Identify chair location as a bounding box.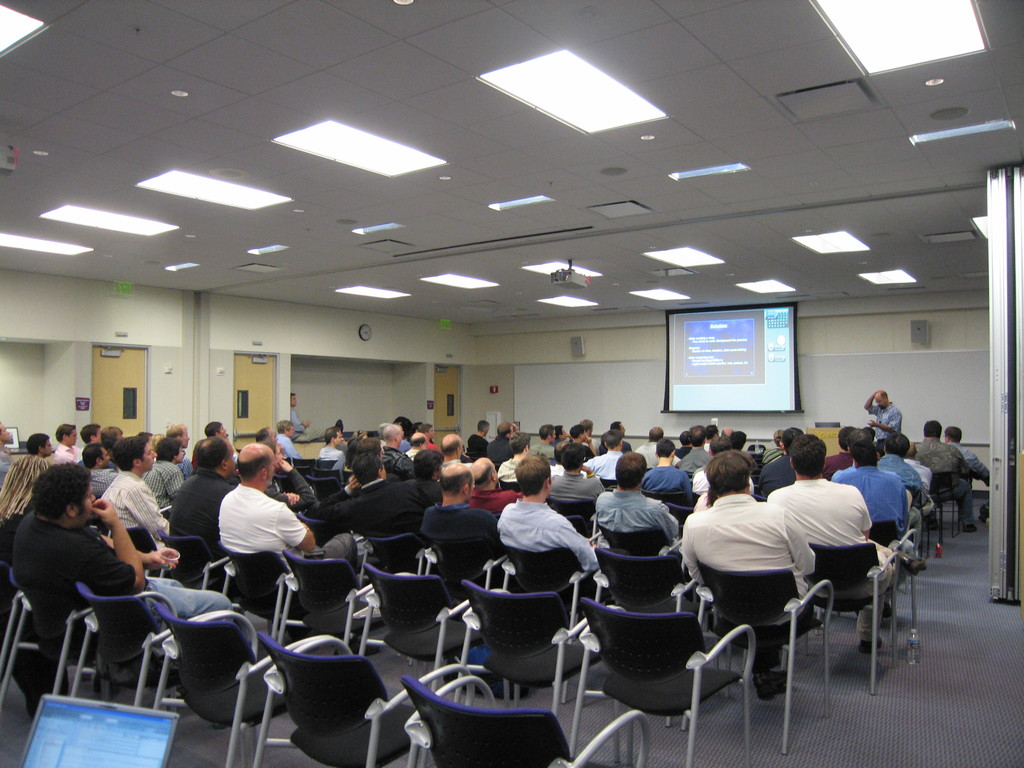
detection(697, 553, 826, 755).
